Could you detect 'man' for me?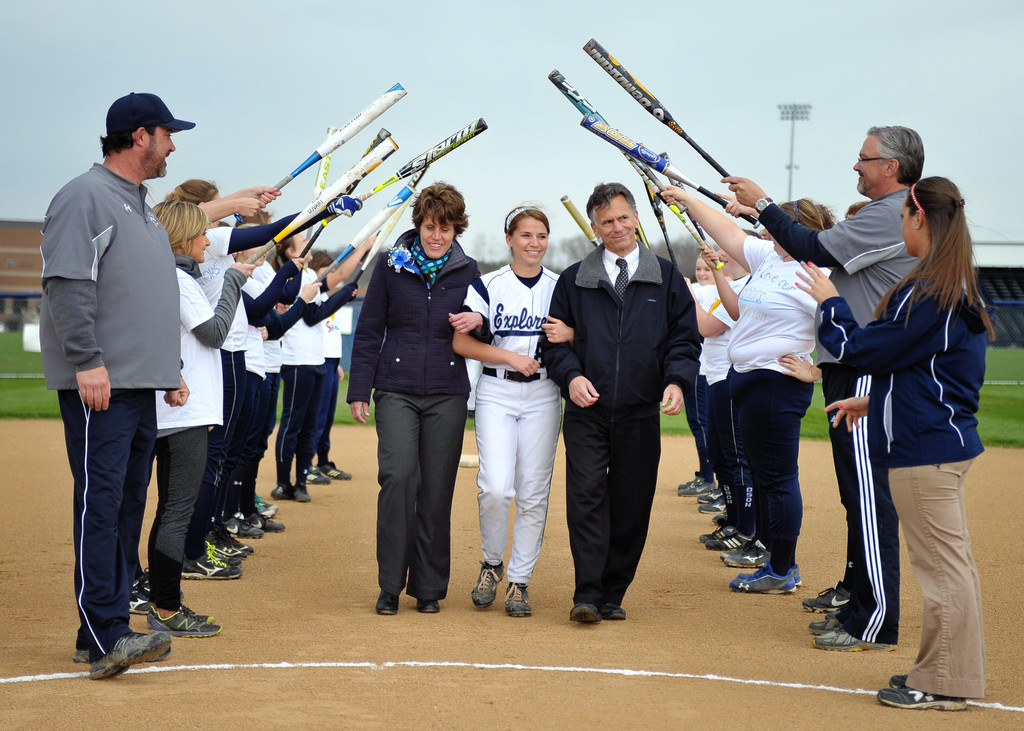
Detection result: bbox=(527, 173, 707, 623).
